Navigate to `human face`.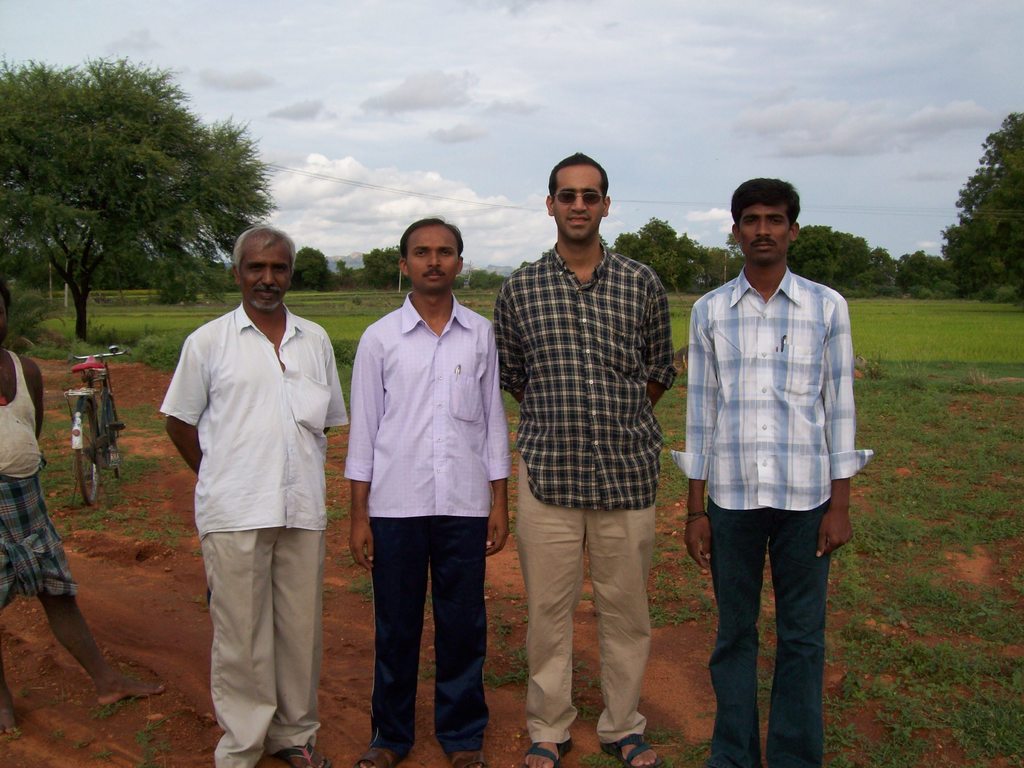
Navigation target: bbox=[243, 244, 294, 314].
